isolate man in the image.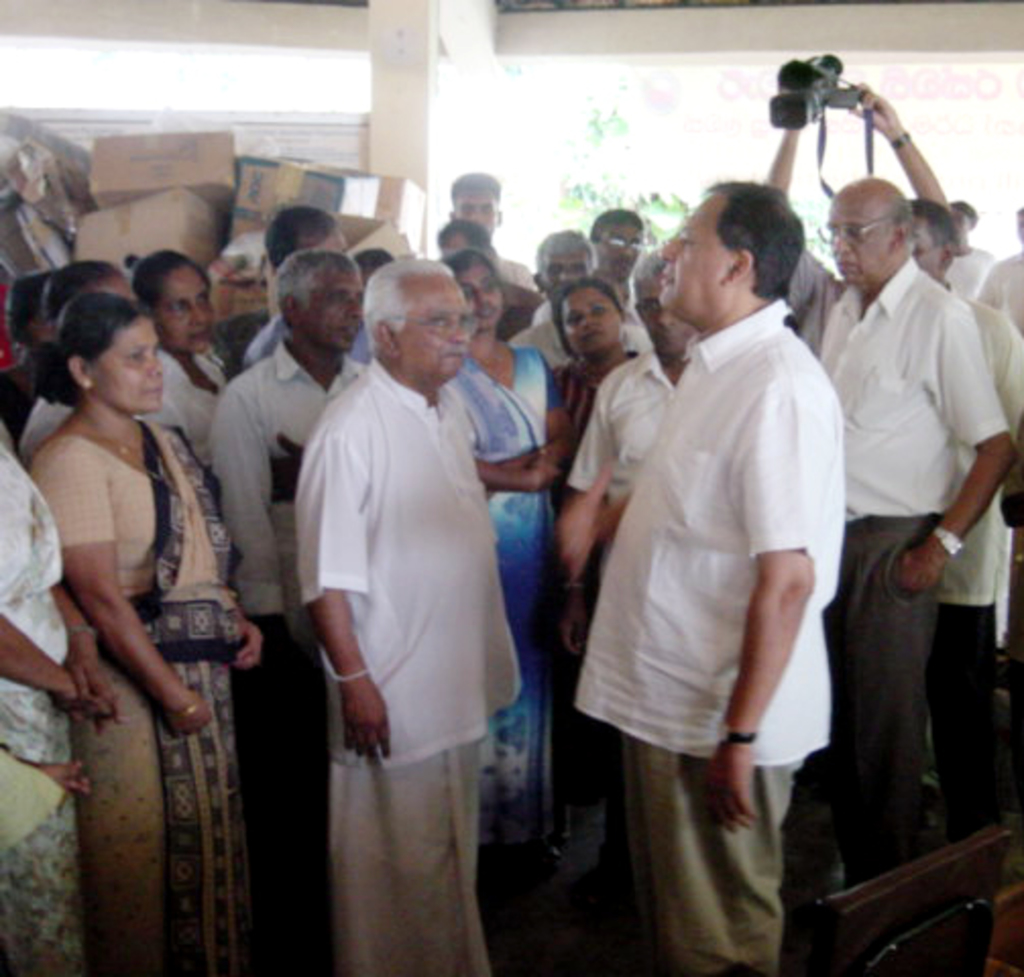
Isolated region: Rect(238, 204, 368, 370).
